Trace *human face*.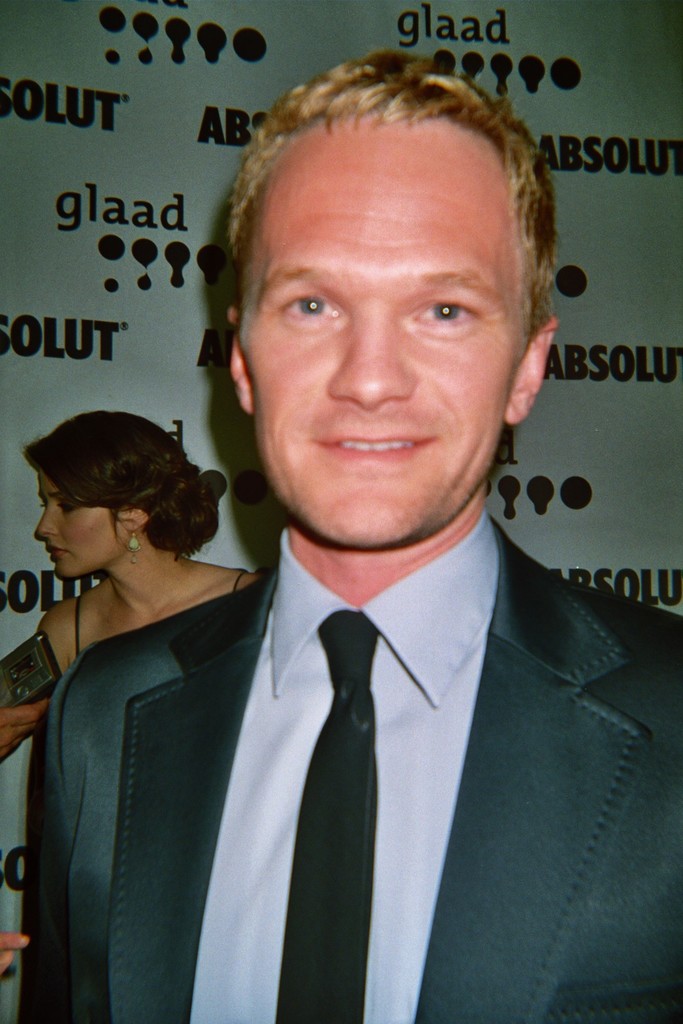
Traced to 239, 103, 535, 541.
